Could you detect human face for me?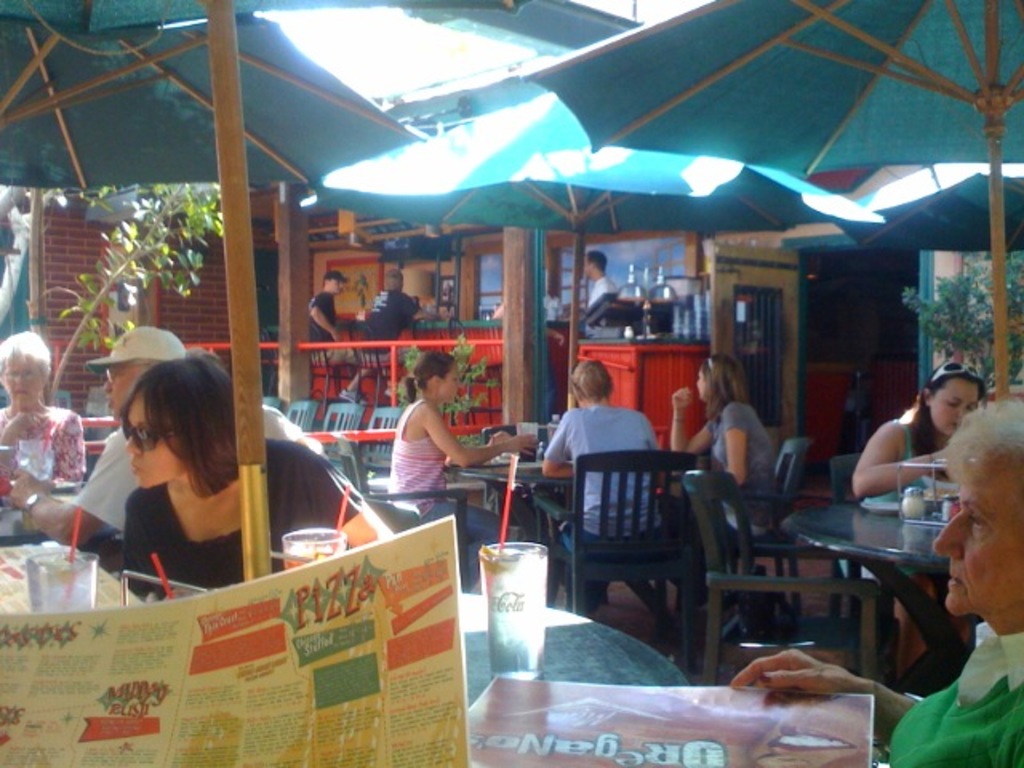
Detection result: [123, 390, 176, 483].
